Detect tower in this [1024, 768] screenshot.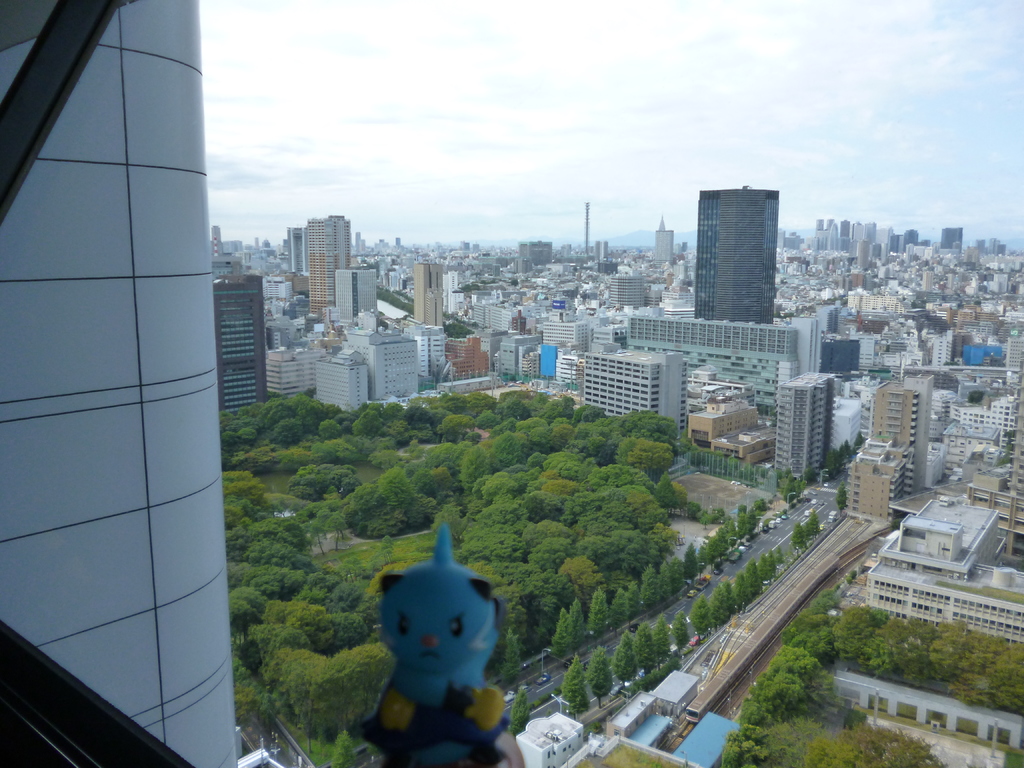
Detection: x1=584, y1=203, x2=589, y2=253.
